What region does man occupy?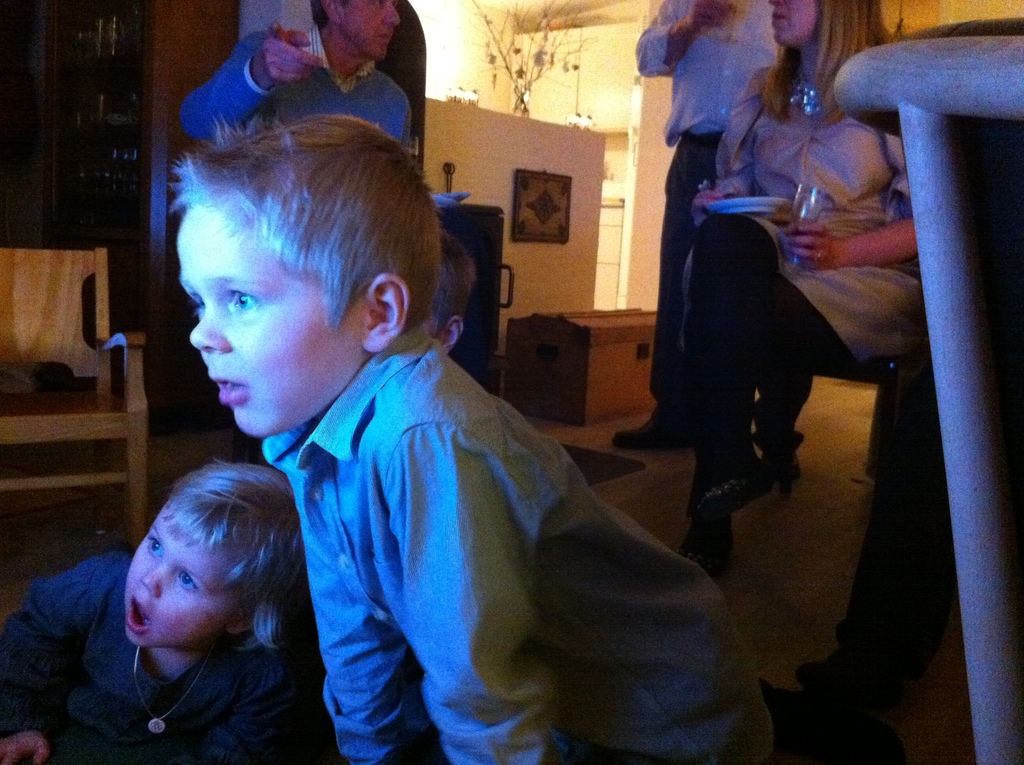
[x1=170, y1=0, x2=413, y2=160].
